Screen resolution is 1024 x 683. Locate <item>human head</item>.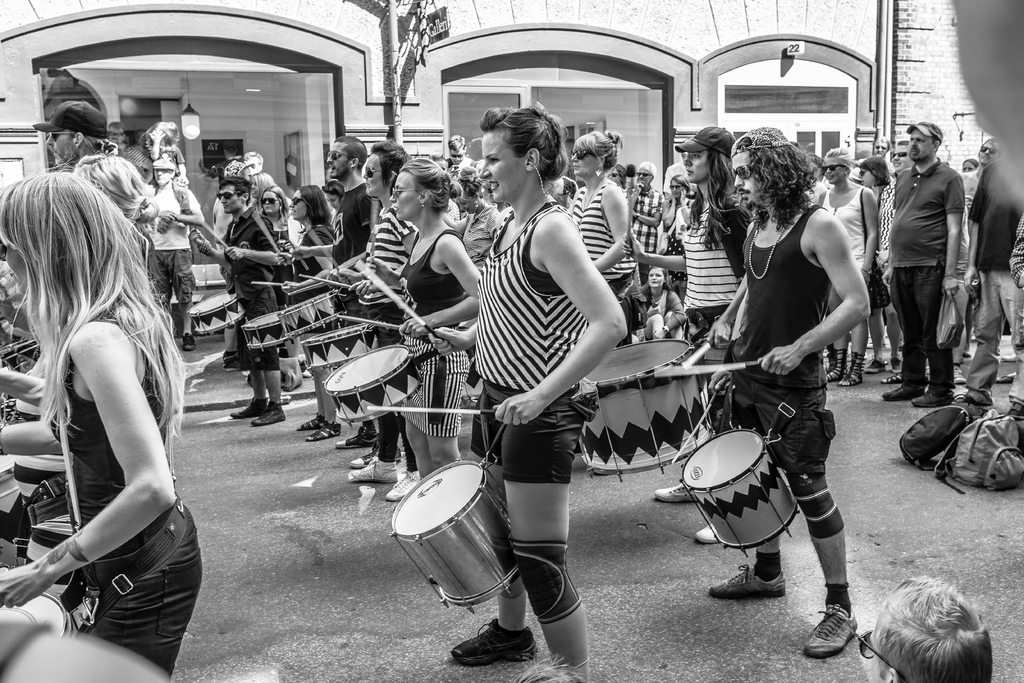
left=144, top=122, right=181, bottom=149.
